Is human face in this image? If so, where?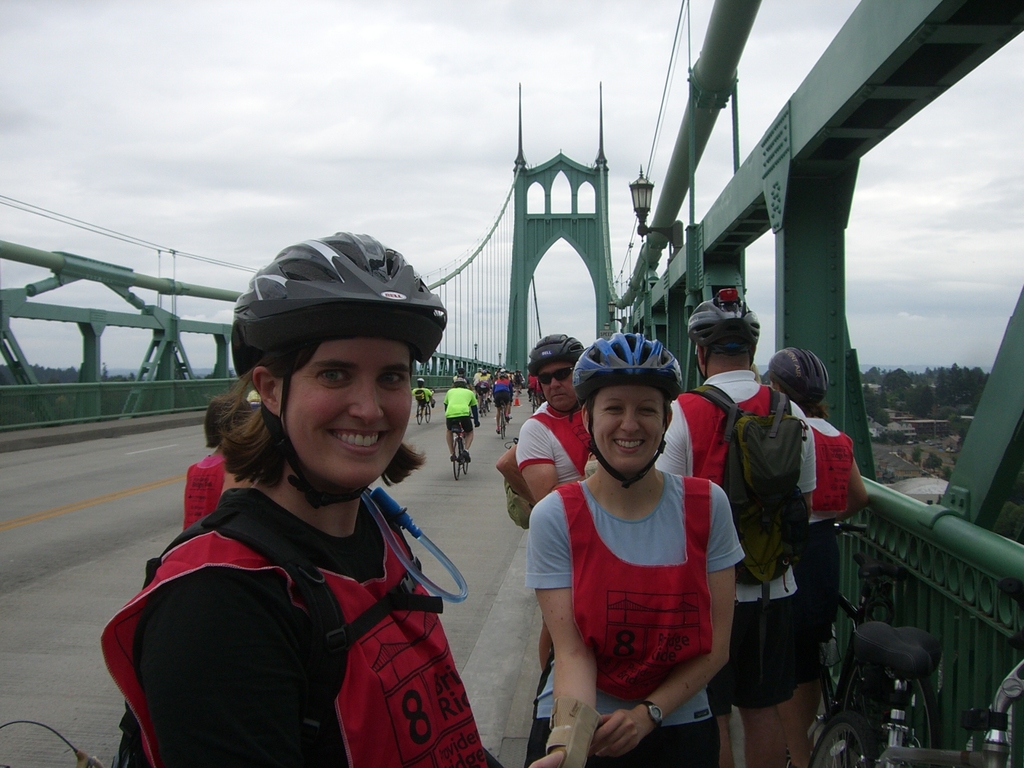
Yes, at <box>539,364,573,410</box>.
